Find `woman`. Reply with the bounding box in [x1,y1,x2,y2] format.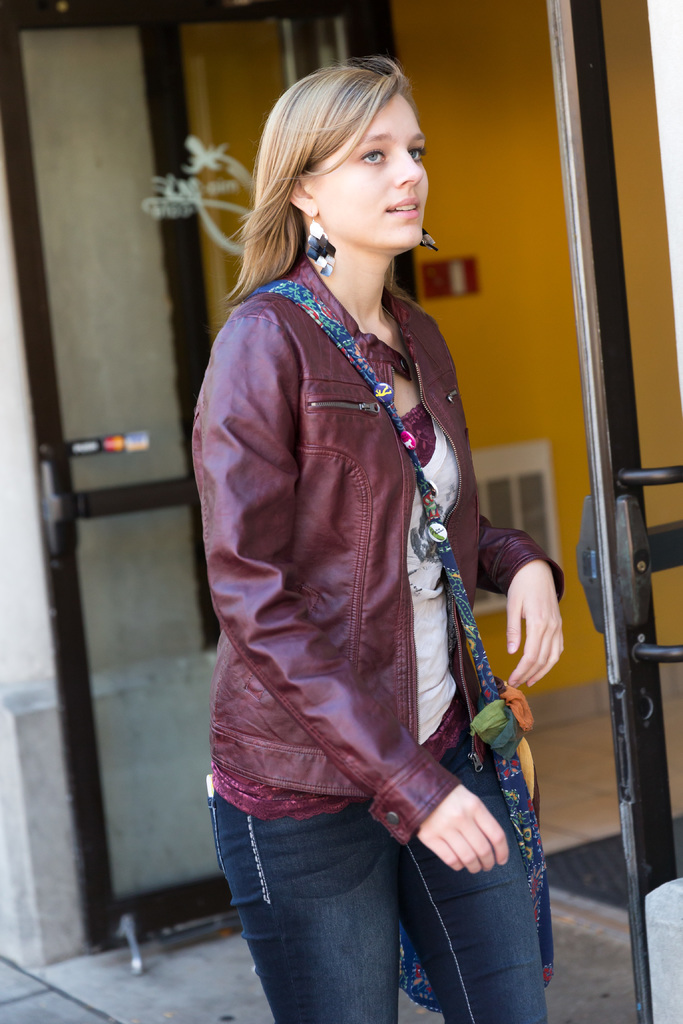
[154,24,566,1023].
